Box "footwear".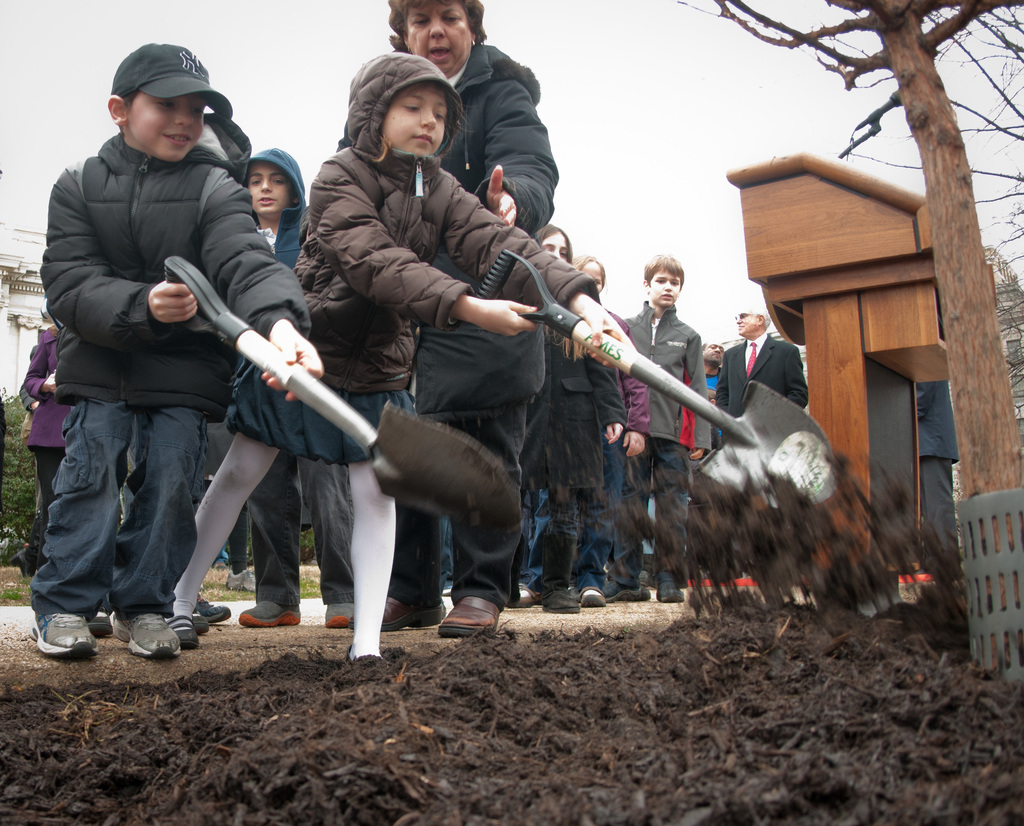
<box>198,594,232,622</box>.
